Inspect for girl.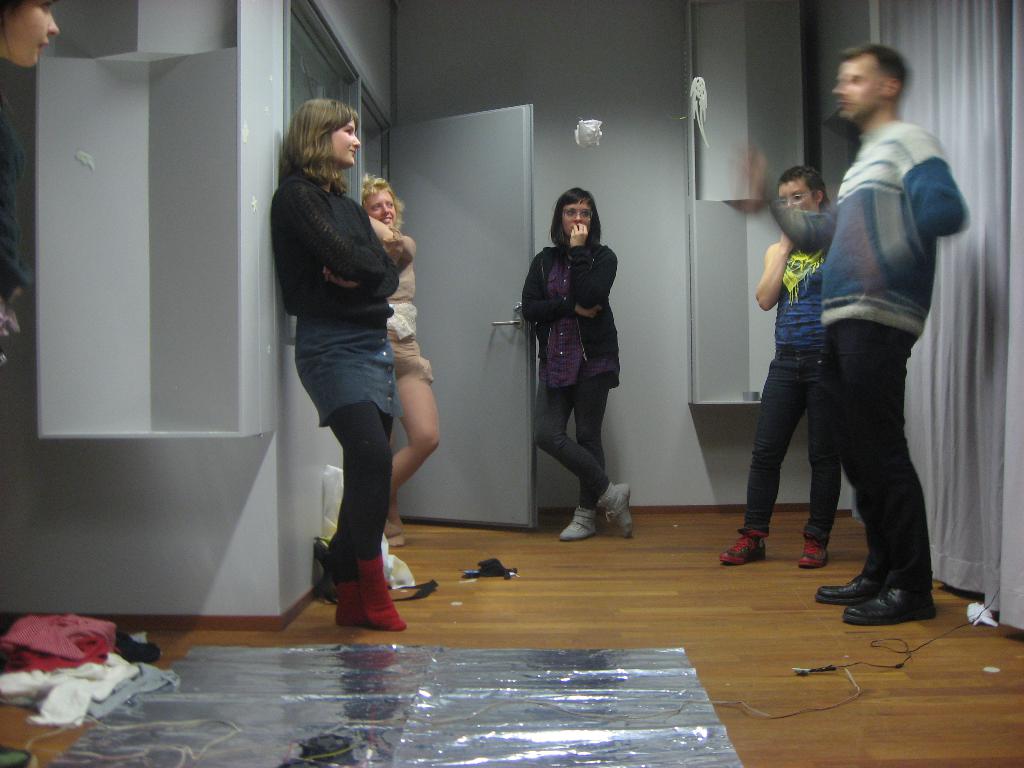
Inspection: bbox(1, 0, 56, 355).
